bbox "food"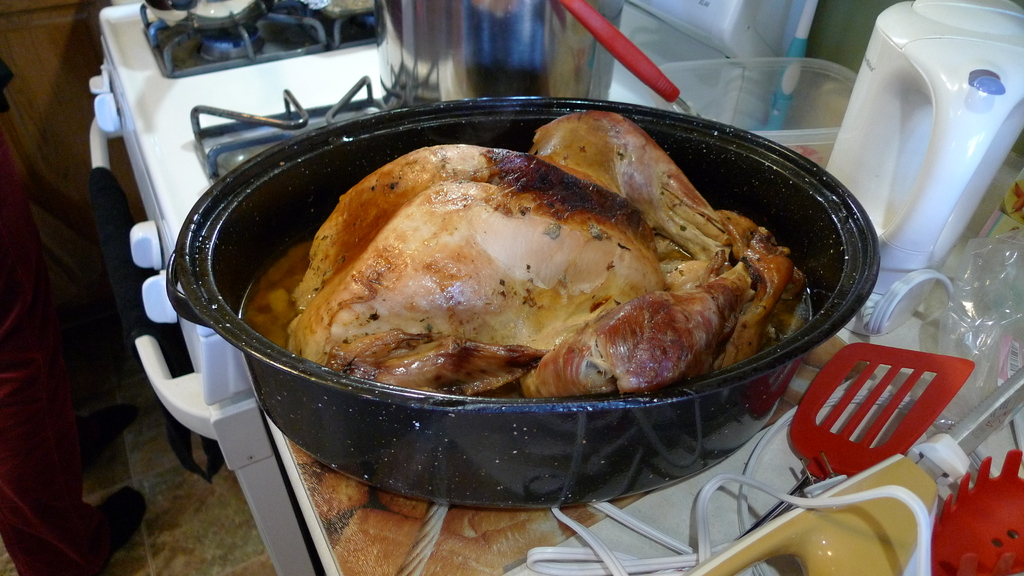
detection(204, 140, 819, 481)
